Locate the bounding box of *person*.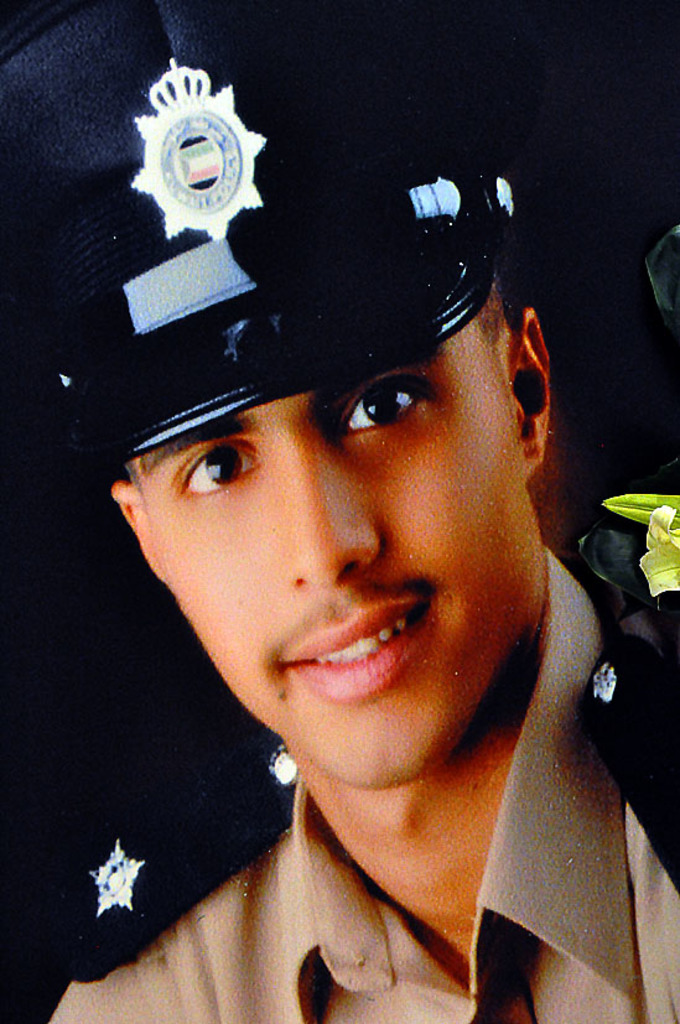
Bounding box: 51:102:630:1013.
